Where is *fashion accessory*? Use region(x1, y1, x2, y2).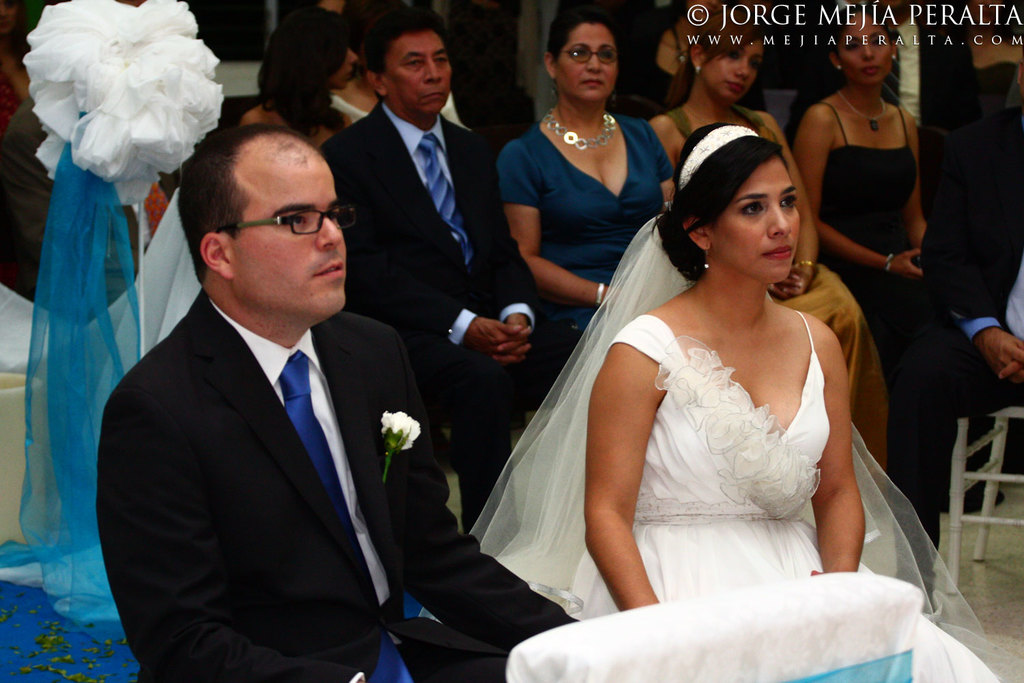
region(891, 52, 896, 59).
